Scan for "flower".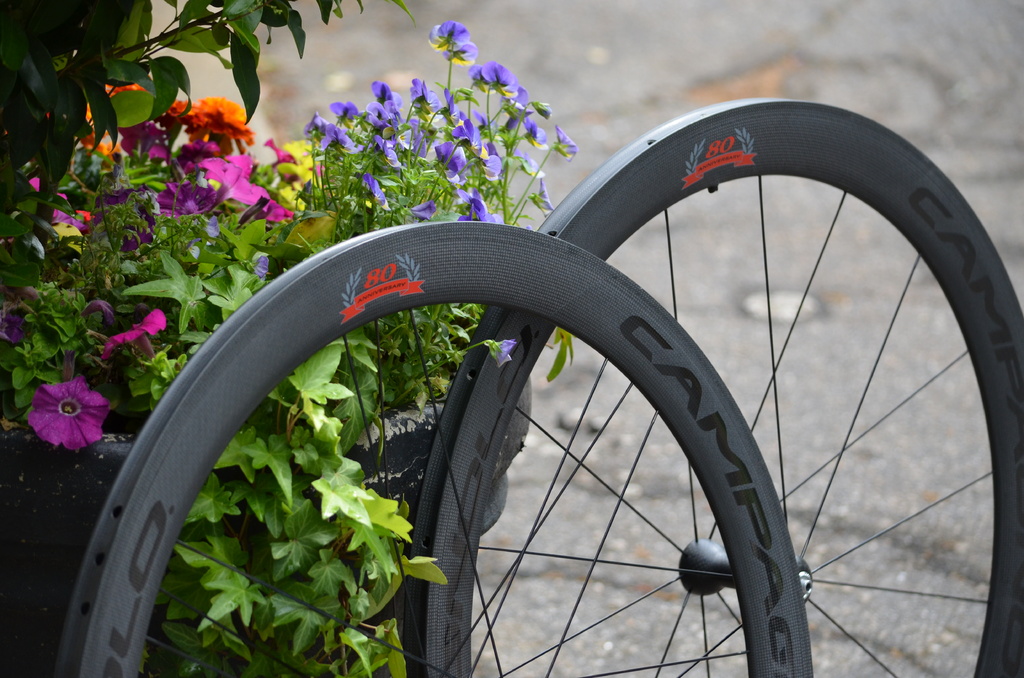
Scan result: box(17, 361, 106, 453).
